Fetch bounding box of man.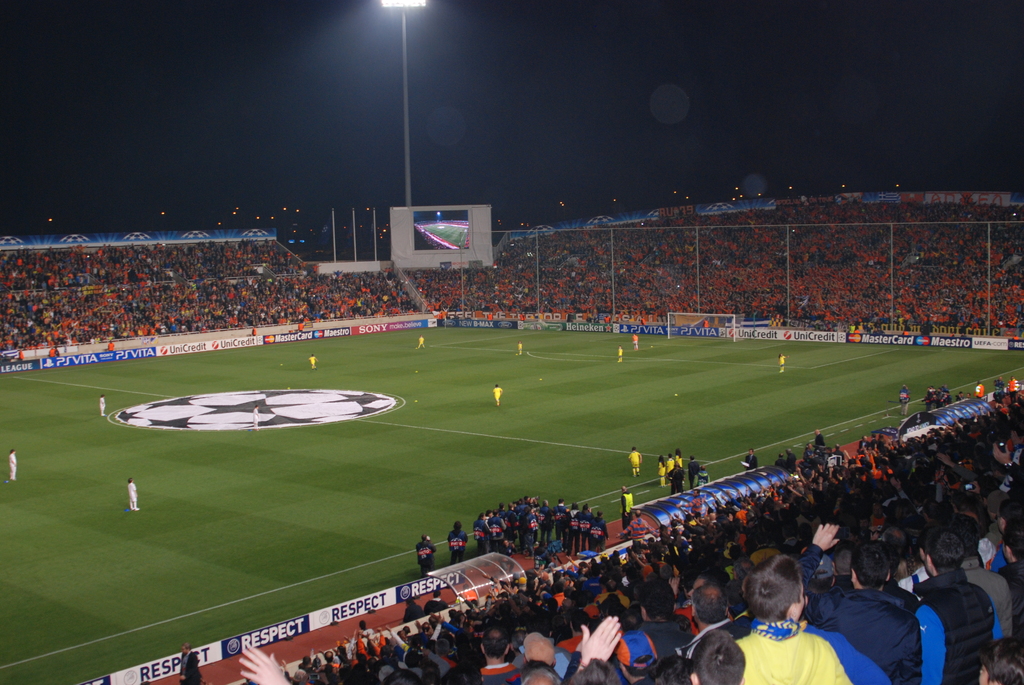
Bbox: <region>610, 628, 665, 684</region>.
